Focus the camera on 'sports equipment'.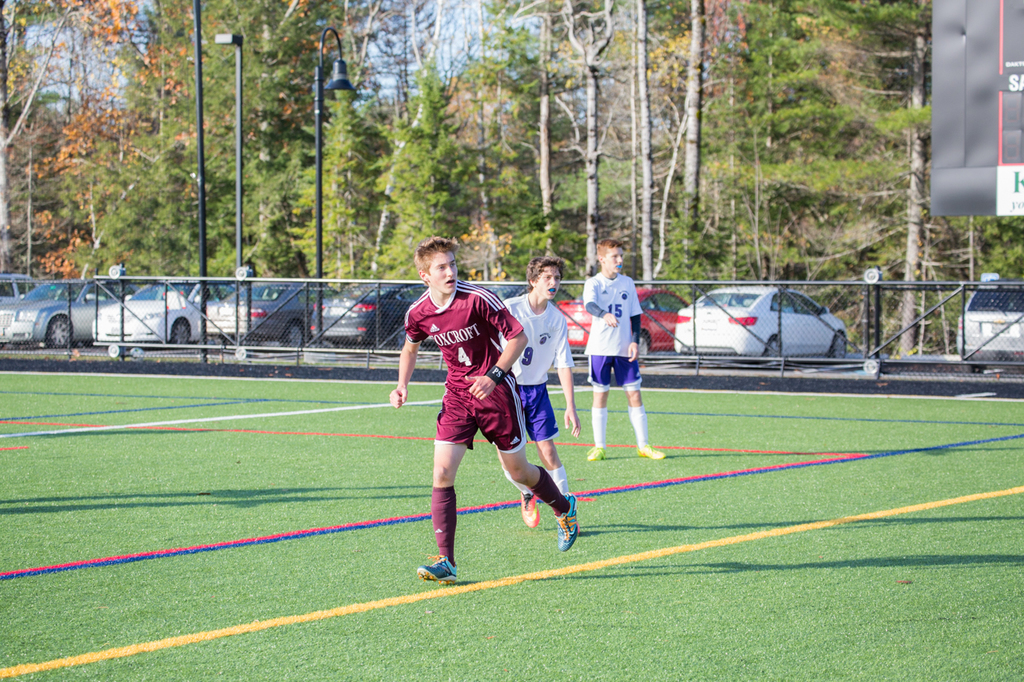
Focus region: 520 493 541 529.
